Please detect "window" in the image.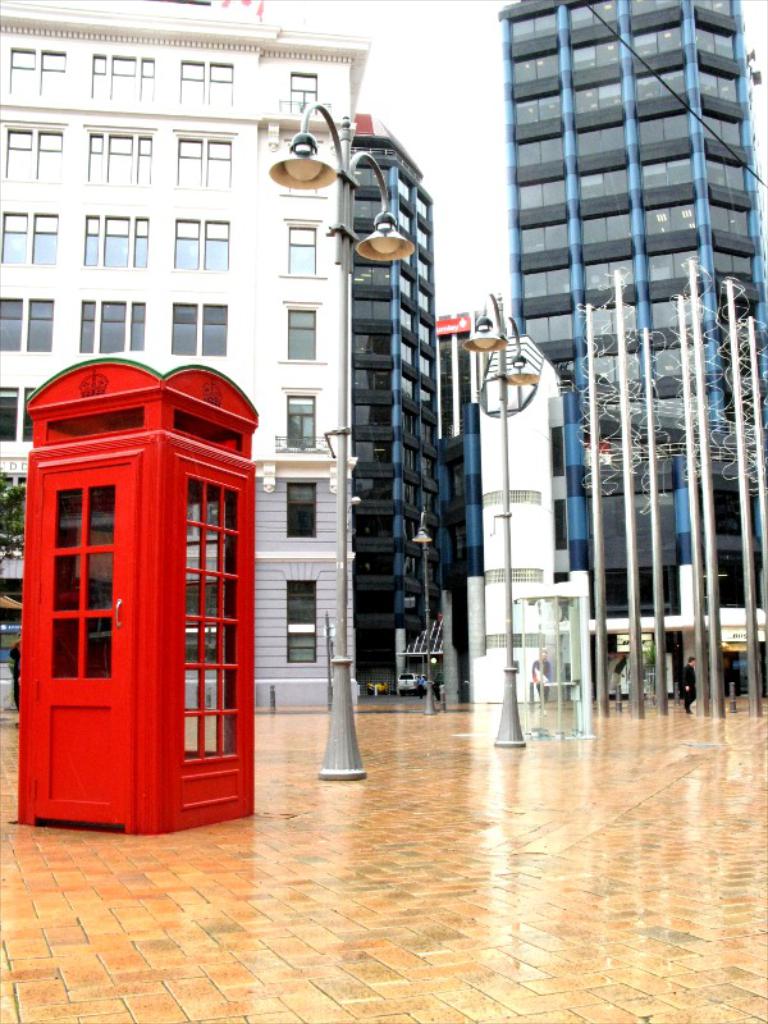
{"left": 576, "top": 119, "right": 622, "bottom": 154}.
